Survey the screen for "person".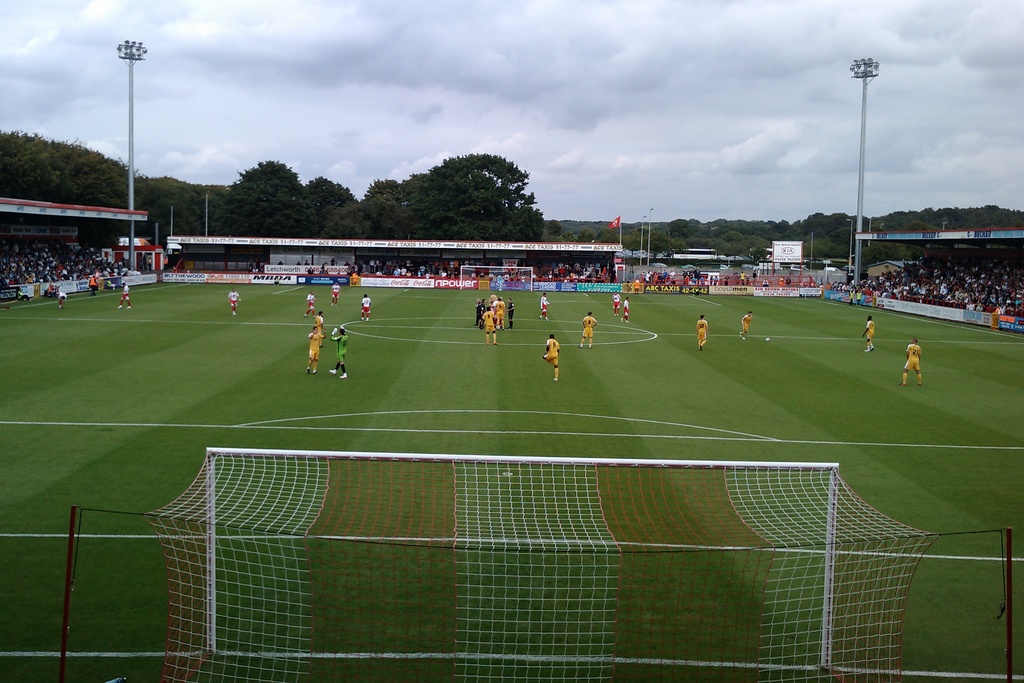
Survey found: box(760, 282, 771, 286).
